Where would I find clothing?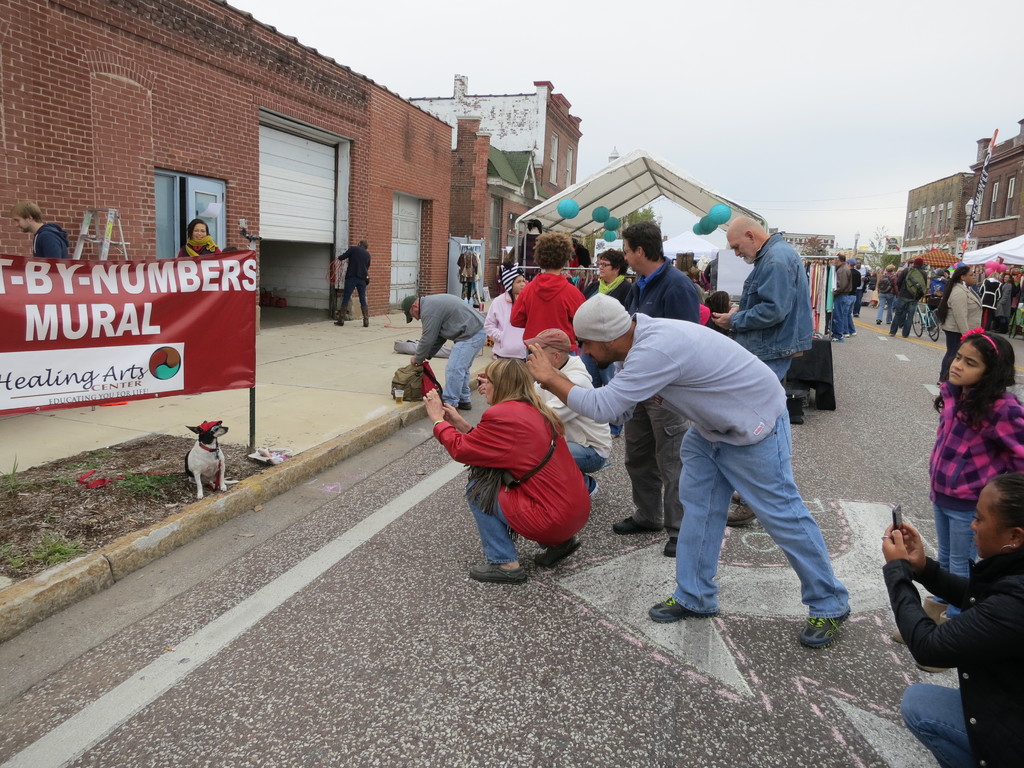
At (x1=712, y1=266, x2=717, y2=282).
